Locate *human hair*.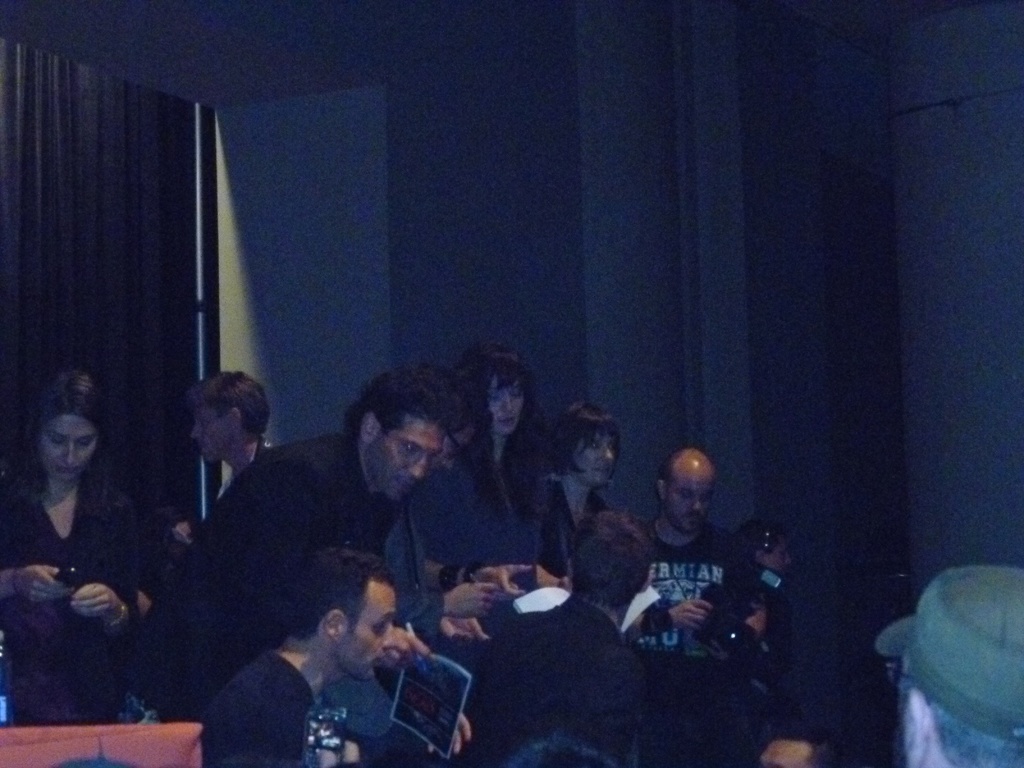
Bounding box: <region>565, 511, 651, 611</region>.
